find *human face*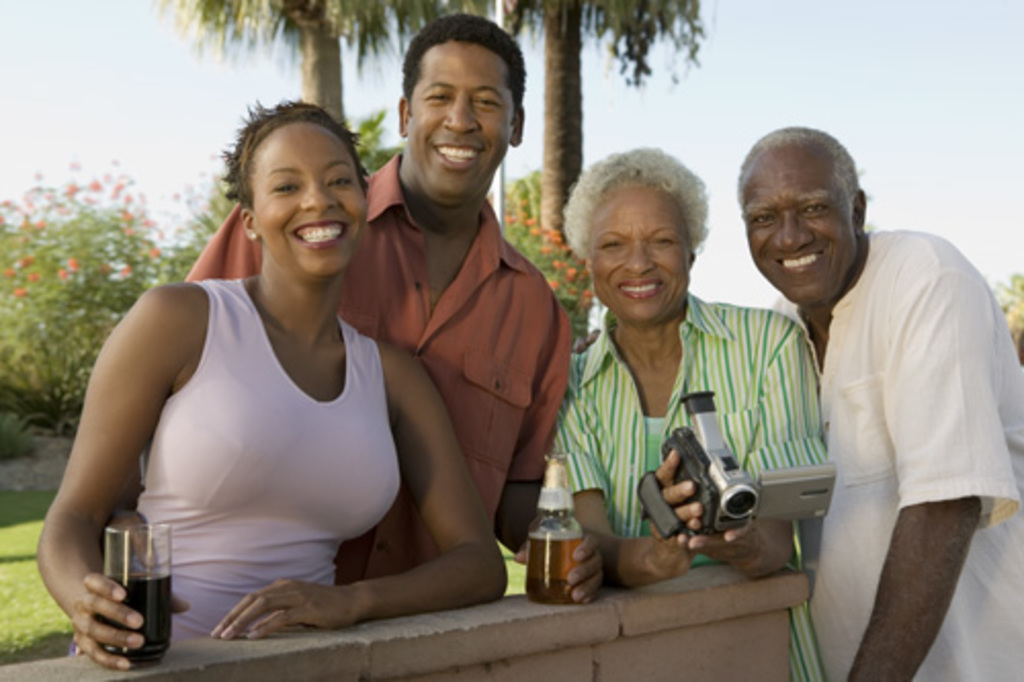
x1=408 y1=41 x2=518 y2=205
